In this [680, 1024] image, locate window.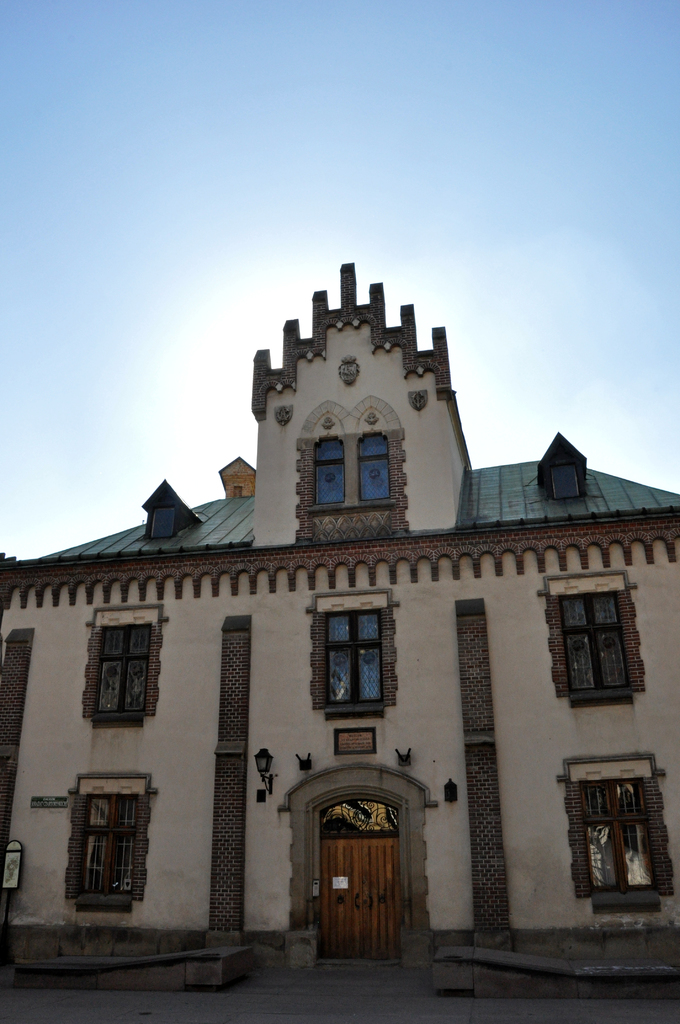
Bounding box: x1=91 y1=612 x2=156 y2=733.
